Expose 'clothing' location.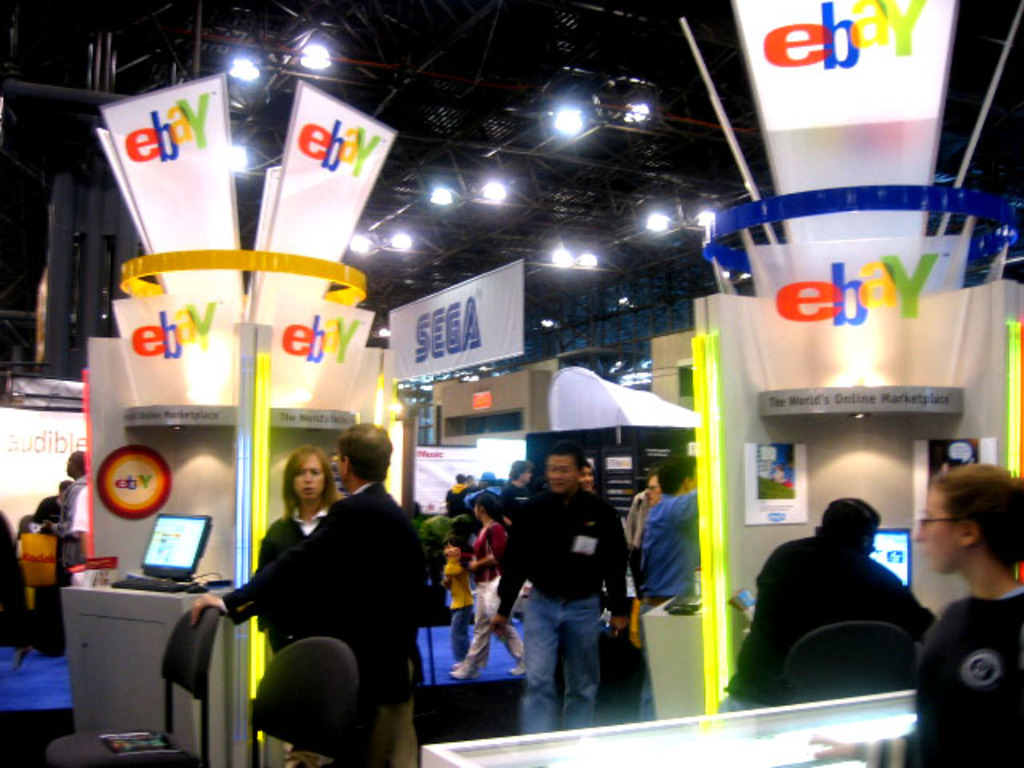
Exposed at [x1=518, y1=483, x2=629, y2=742].
